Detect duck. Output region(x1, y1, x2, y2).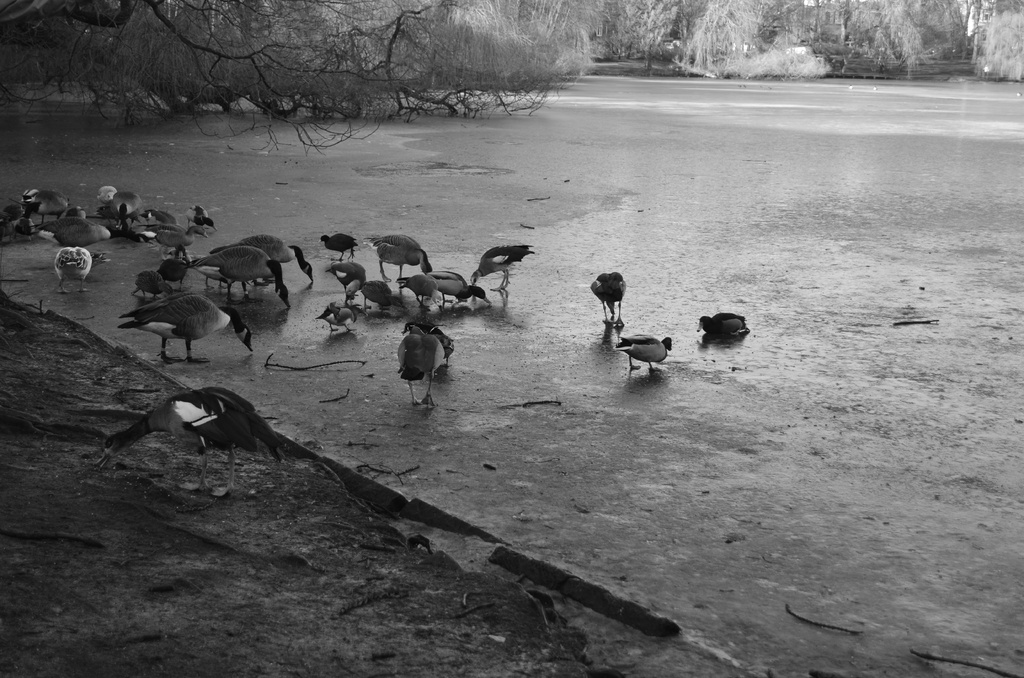
region(92, 180, 125, 213).
